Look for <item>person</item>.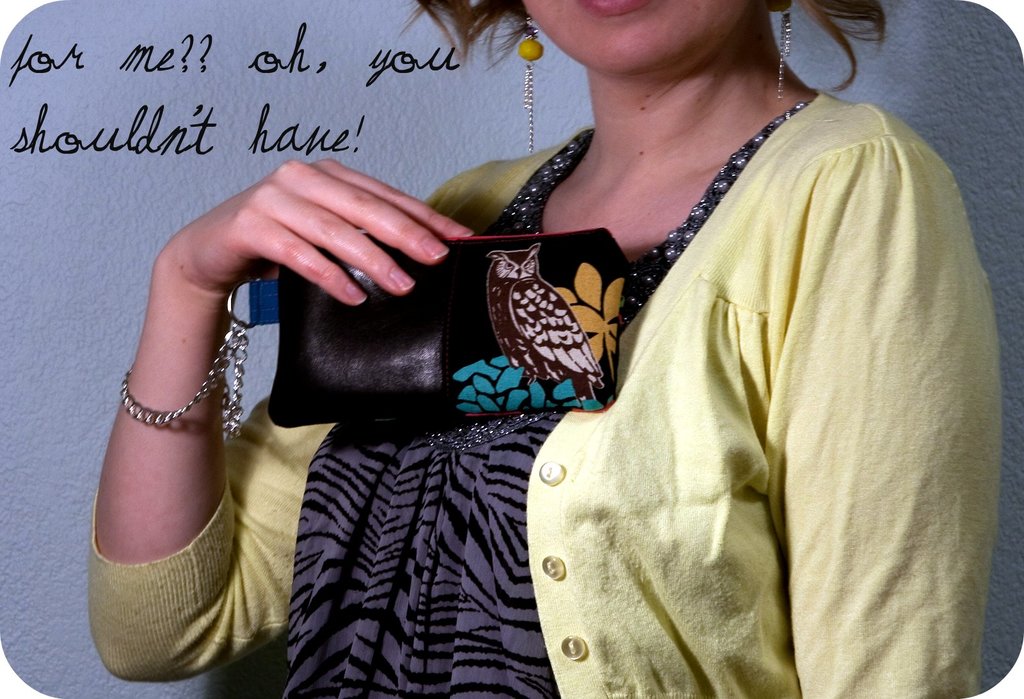
Found: bbox=[133, 0, 997, 698].
